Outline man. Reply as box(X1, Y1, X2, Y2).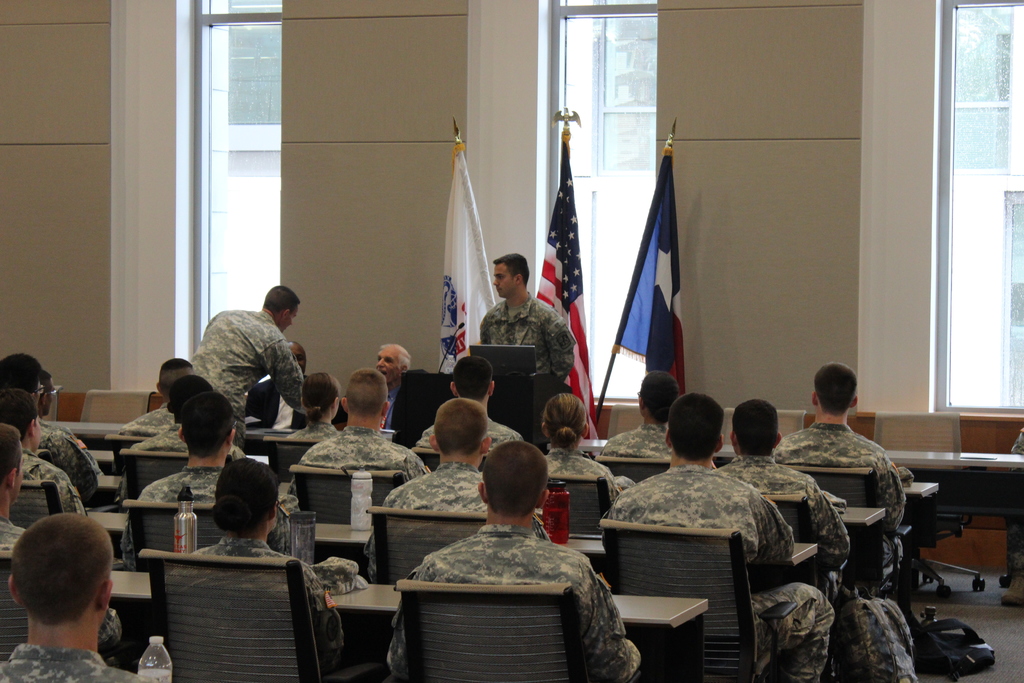
box(3, 352, 99, 488).
